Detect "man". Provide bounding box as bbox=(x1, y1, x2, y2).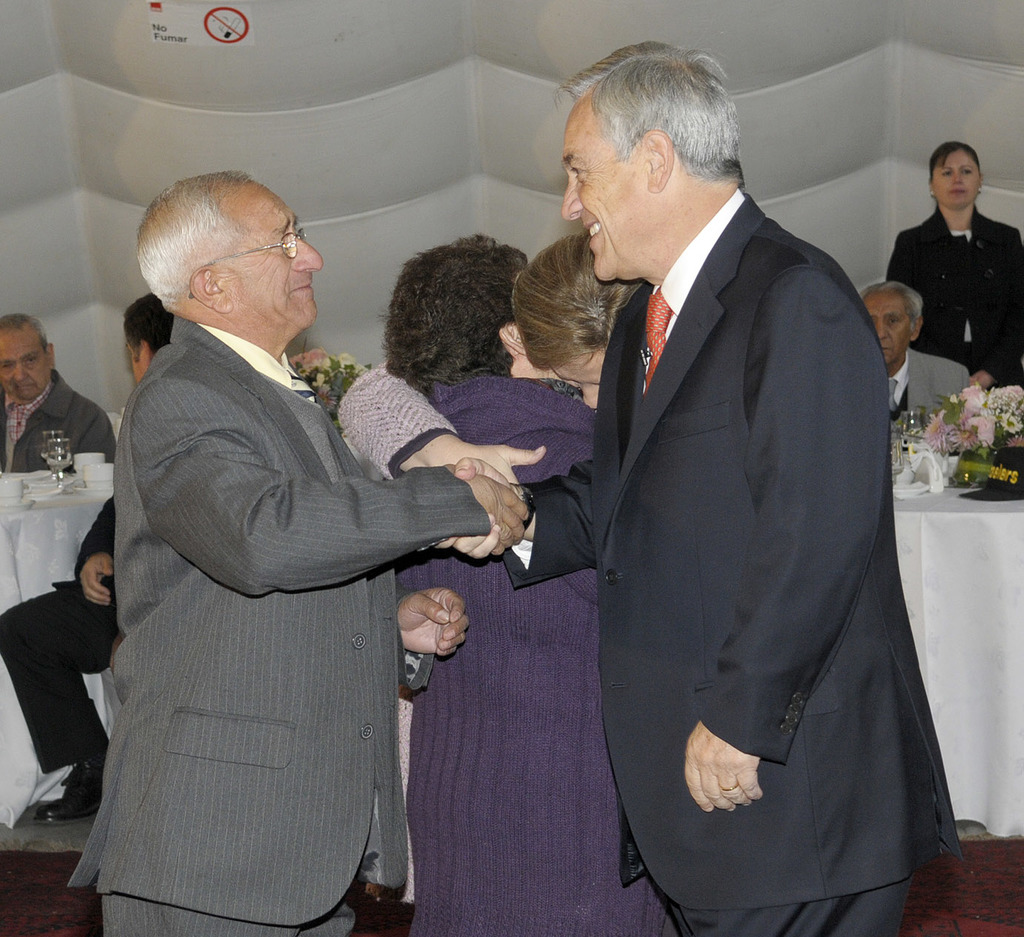
bbox=(77, 158, 538, 936).
